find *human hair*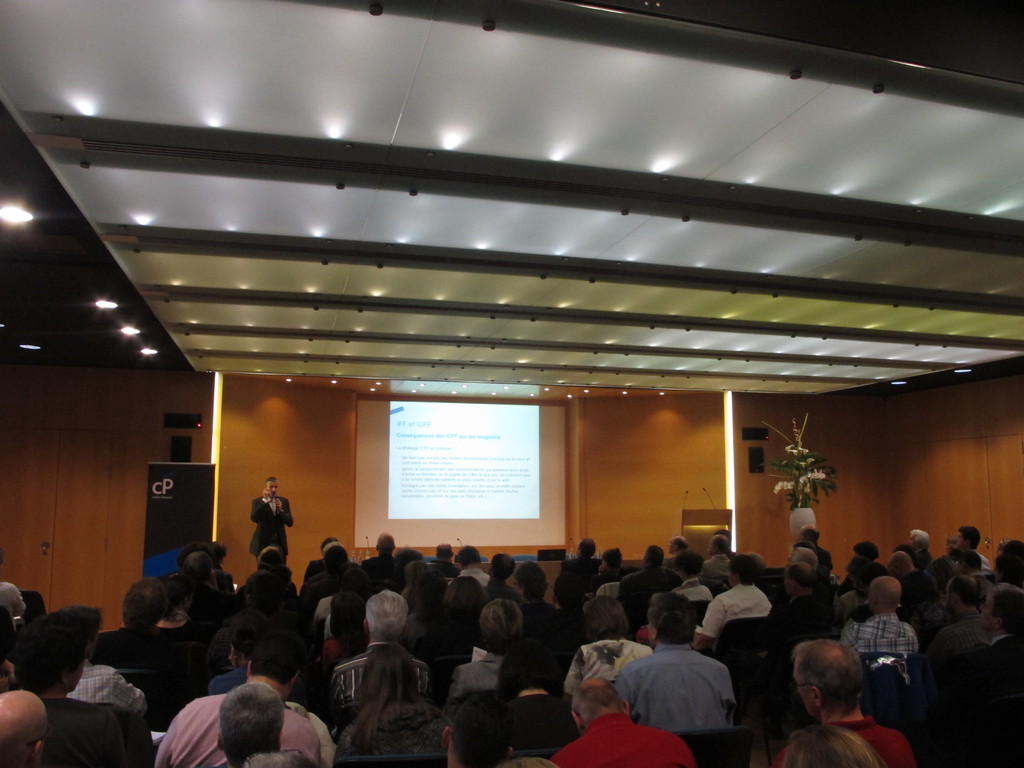
<box>673,553,703,577</box>
